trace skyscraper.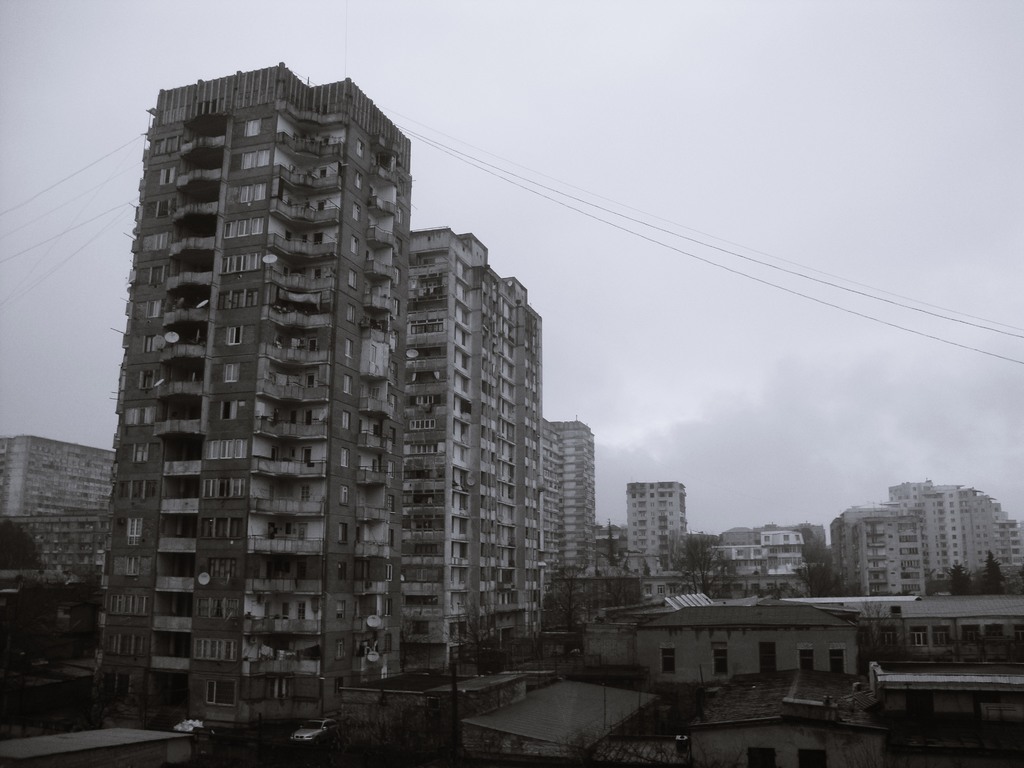
Traced to [86, 57, 407, 705].
